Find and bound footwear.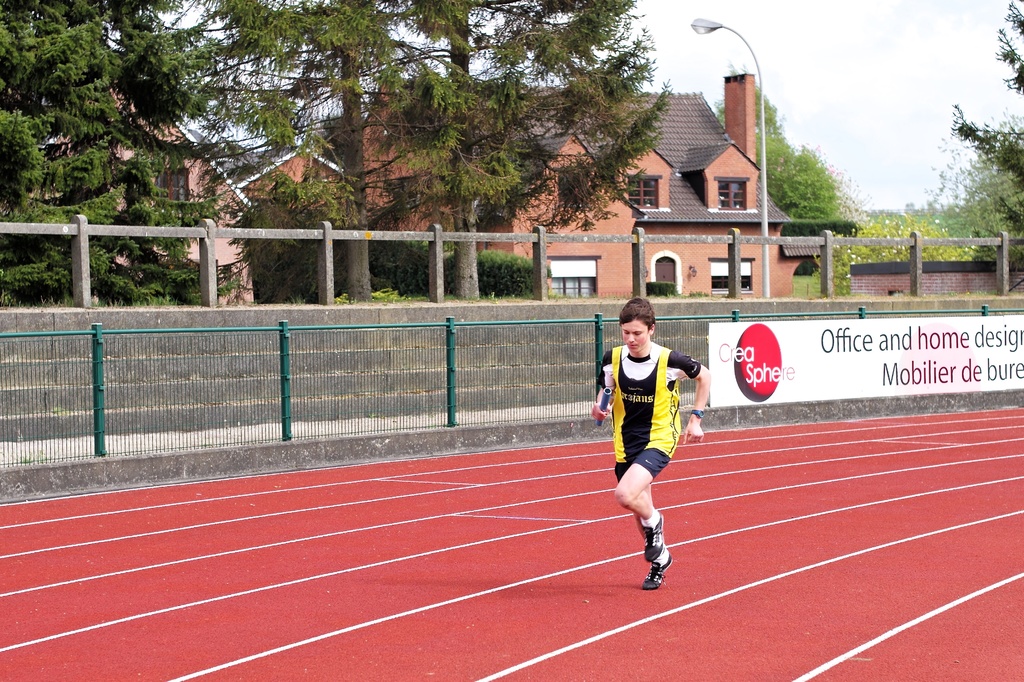
Bound: <bbox>640, 507, 665, 562</bbox>.
